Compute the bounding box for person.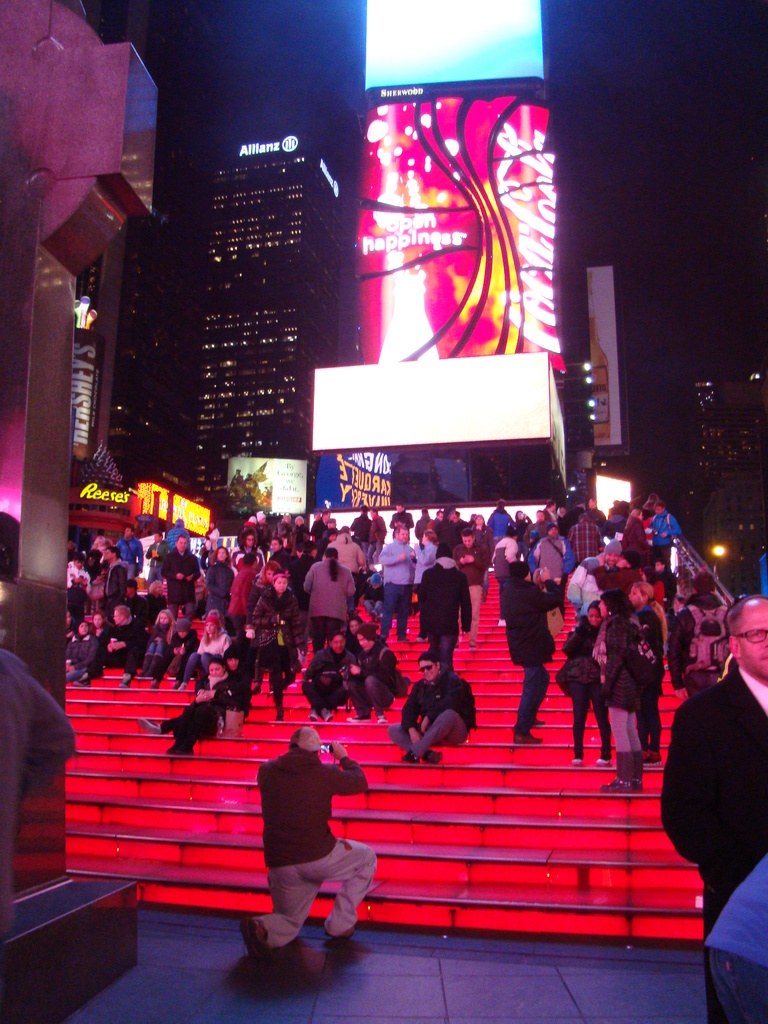
(702,853,767,1023).
